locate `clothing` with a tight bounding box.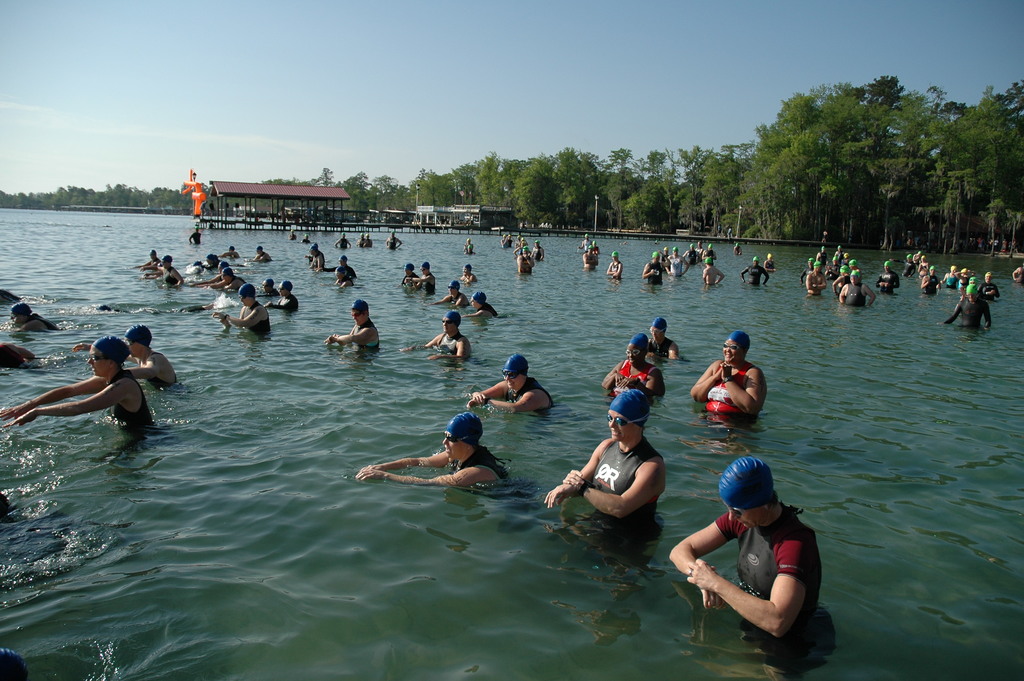
bbox=[590, 431, 669, 499].
